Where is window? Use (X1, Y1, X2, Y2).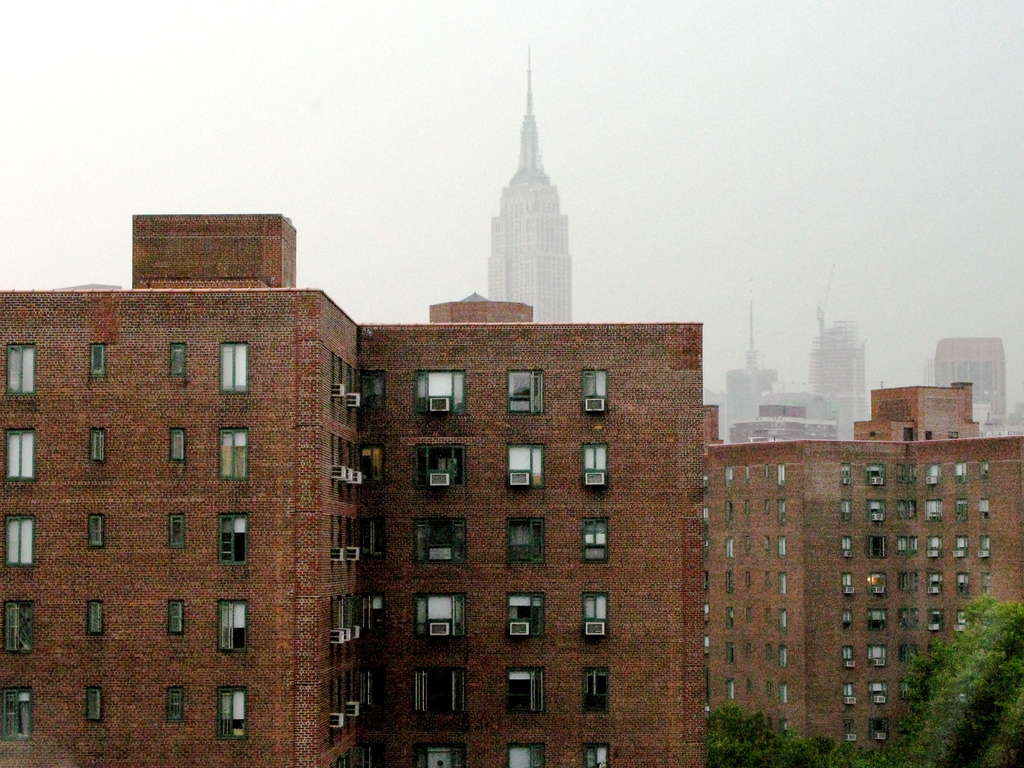
(506, 445, 548, 488).
